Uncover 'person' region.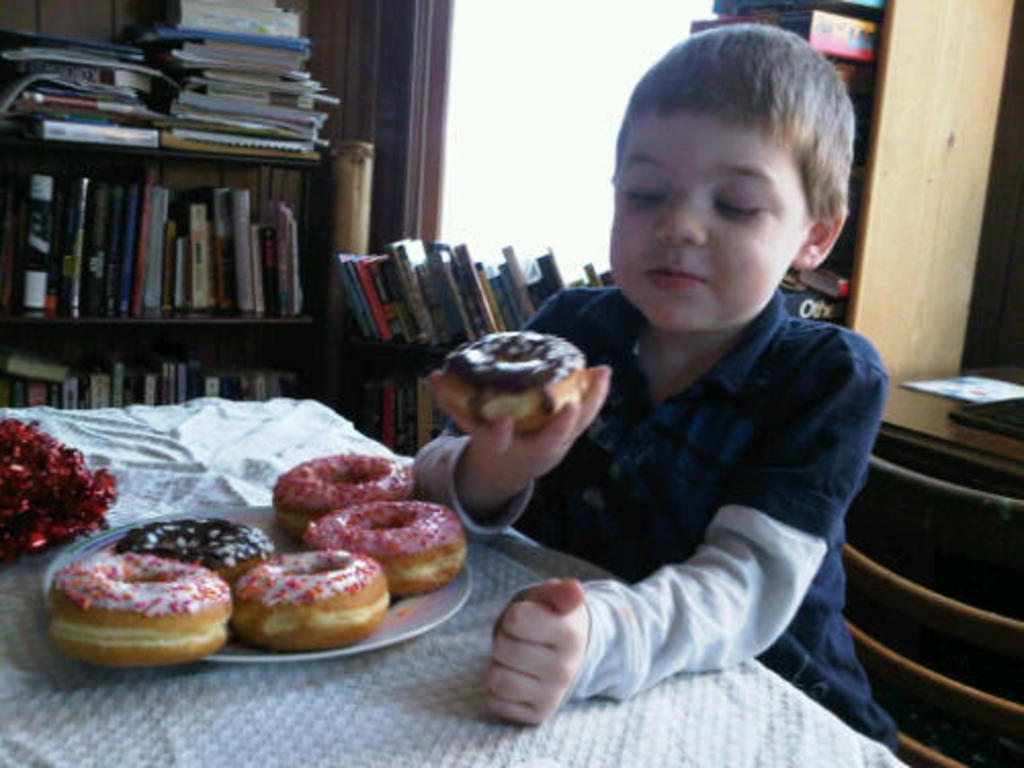
Uncovered: crop(410, 18, 895, 745).
